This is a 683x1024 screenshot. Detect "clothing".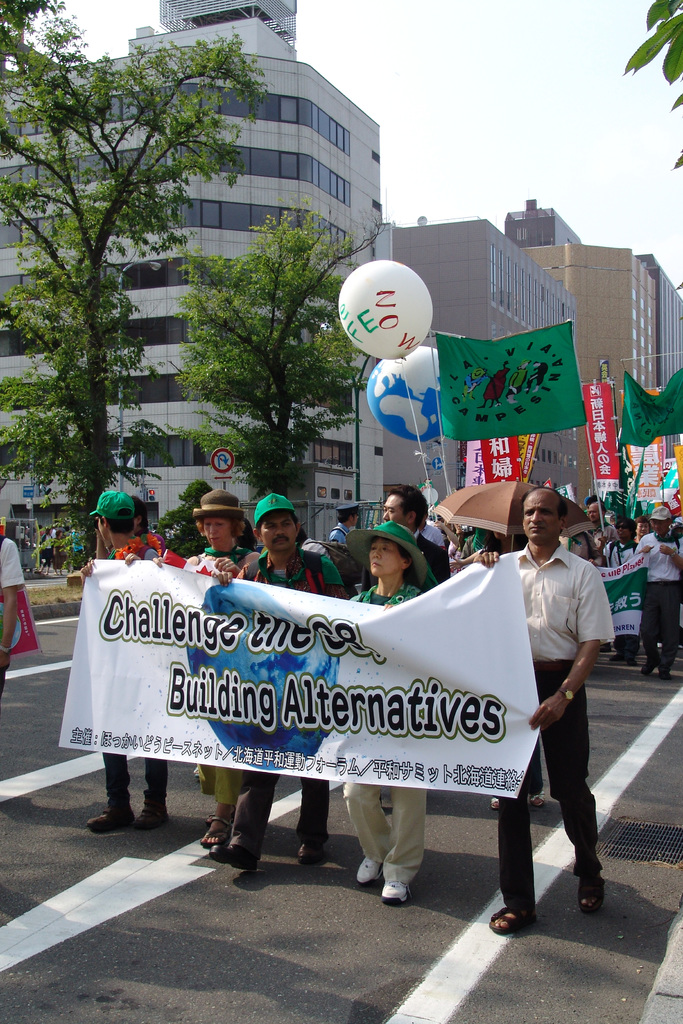
left=235, top=545, right=345, bottom=863.
